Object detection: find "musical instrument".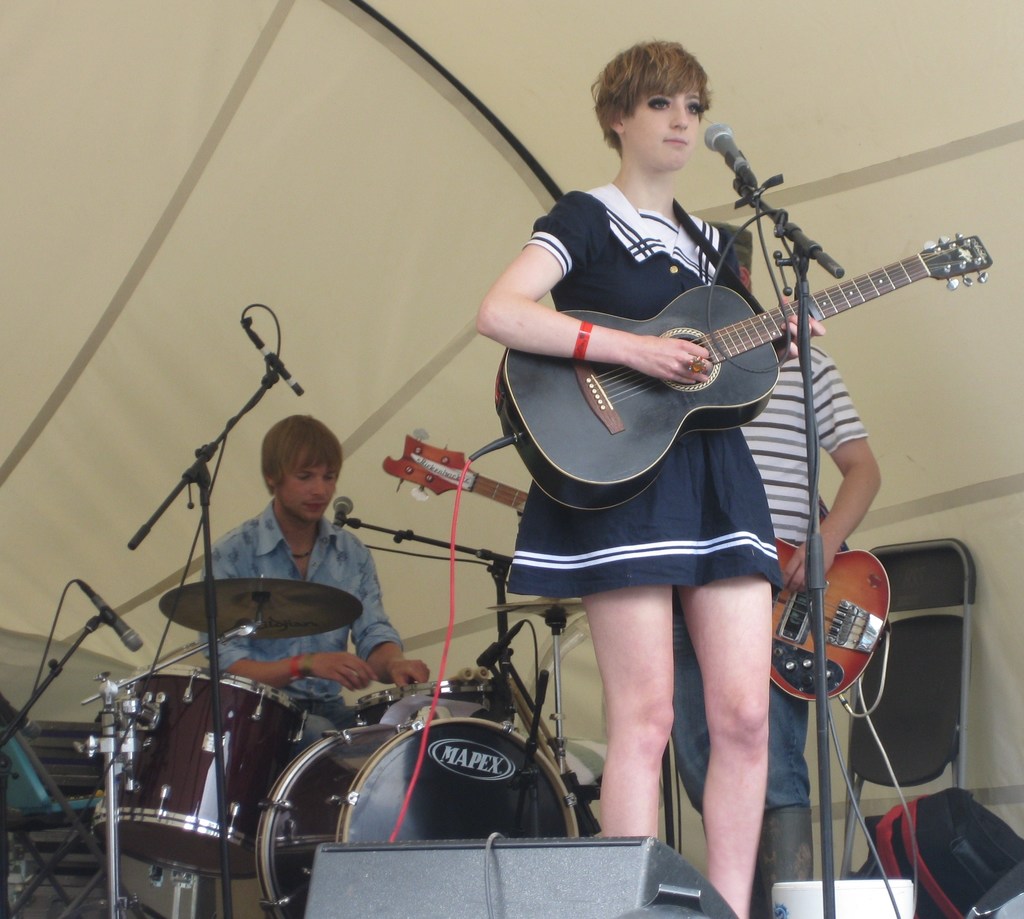
Rect(376, 427, 909, 750).
